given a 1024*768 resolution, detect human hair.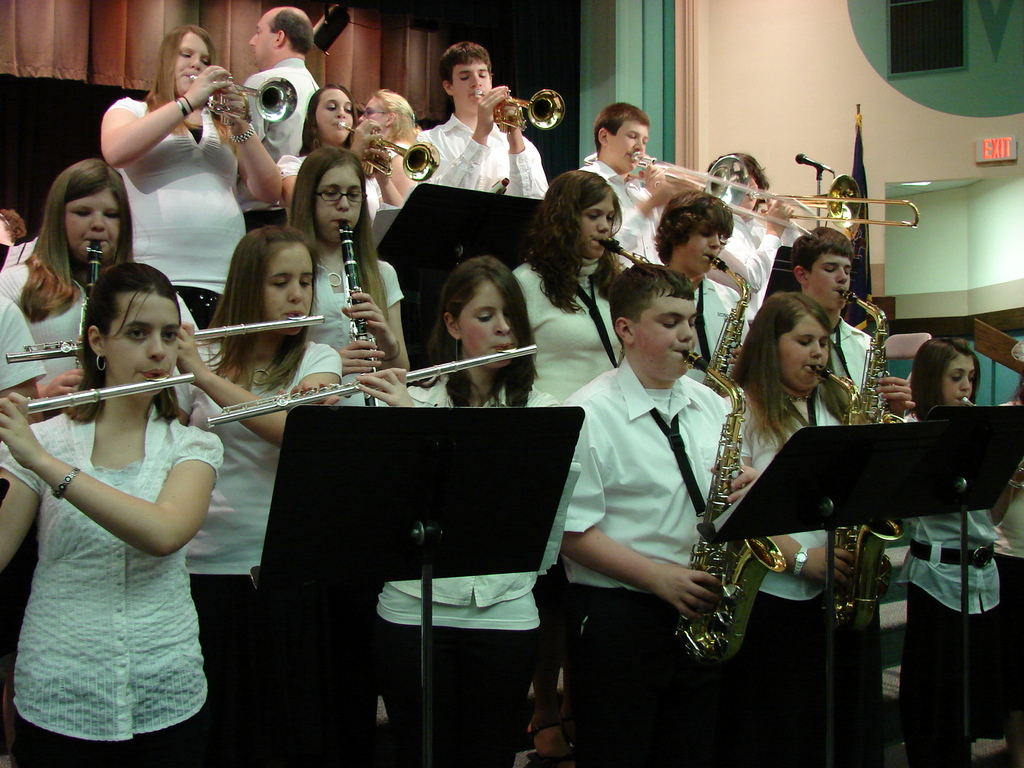
<box>406,254,540,410</box>.
